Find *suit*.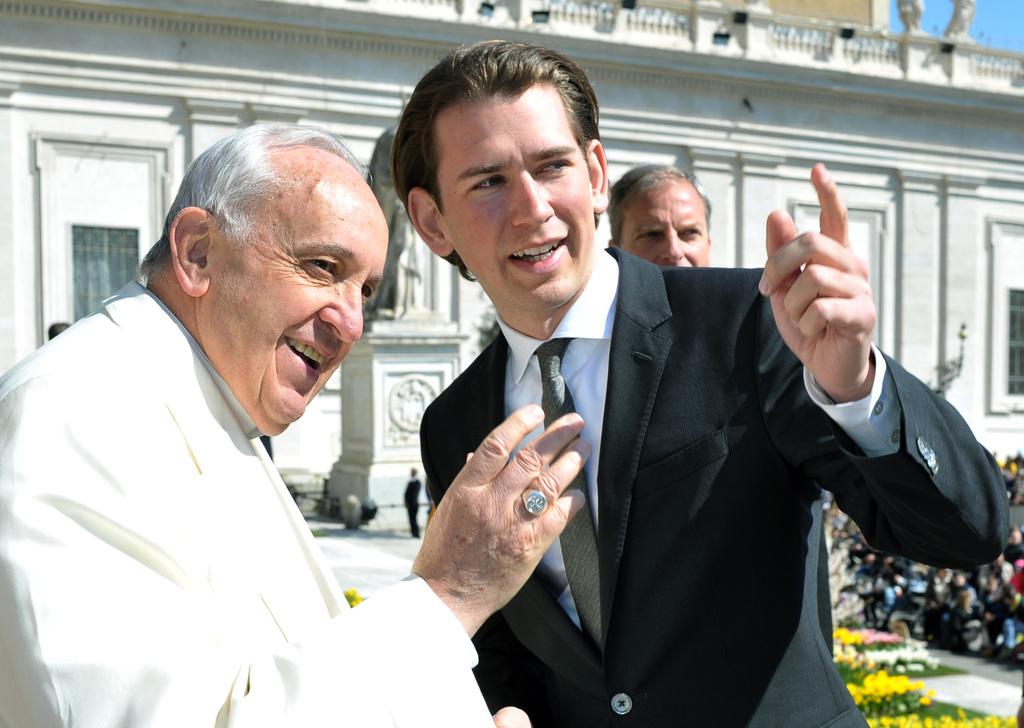
<bbox>417, 244, 1012, 727</bbox>.
